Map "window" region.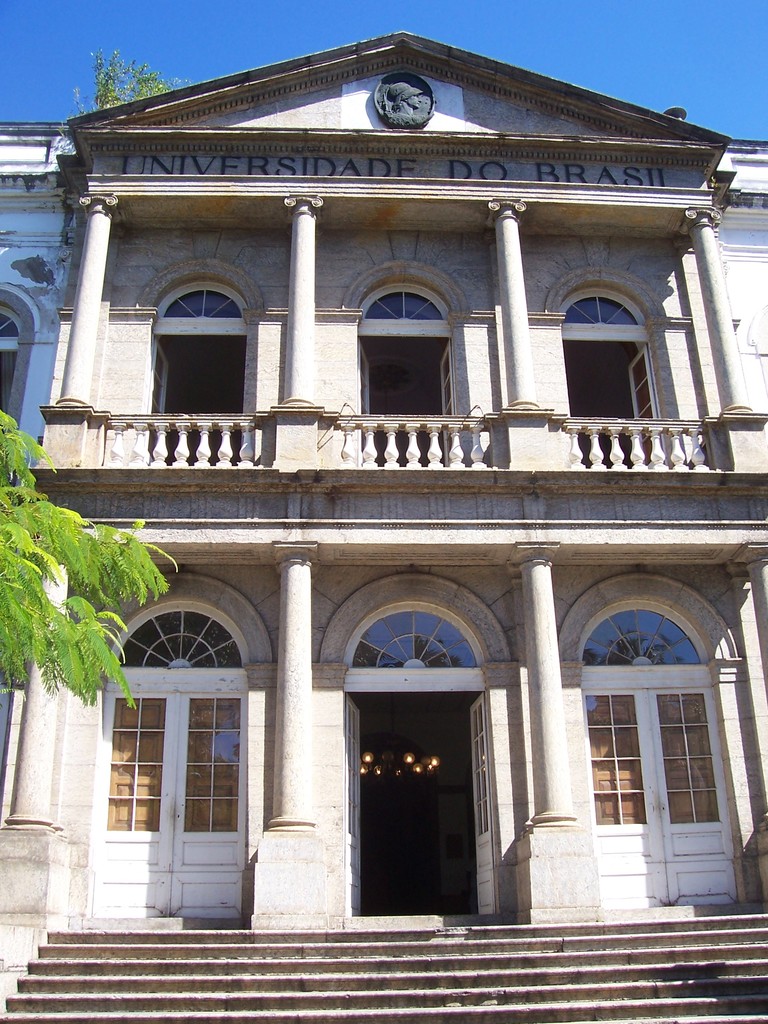
Mapped to select_region(116, 615, 239, 669).
